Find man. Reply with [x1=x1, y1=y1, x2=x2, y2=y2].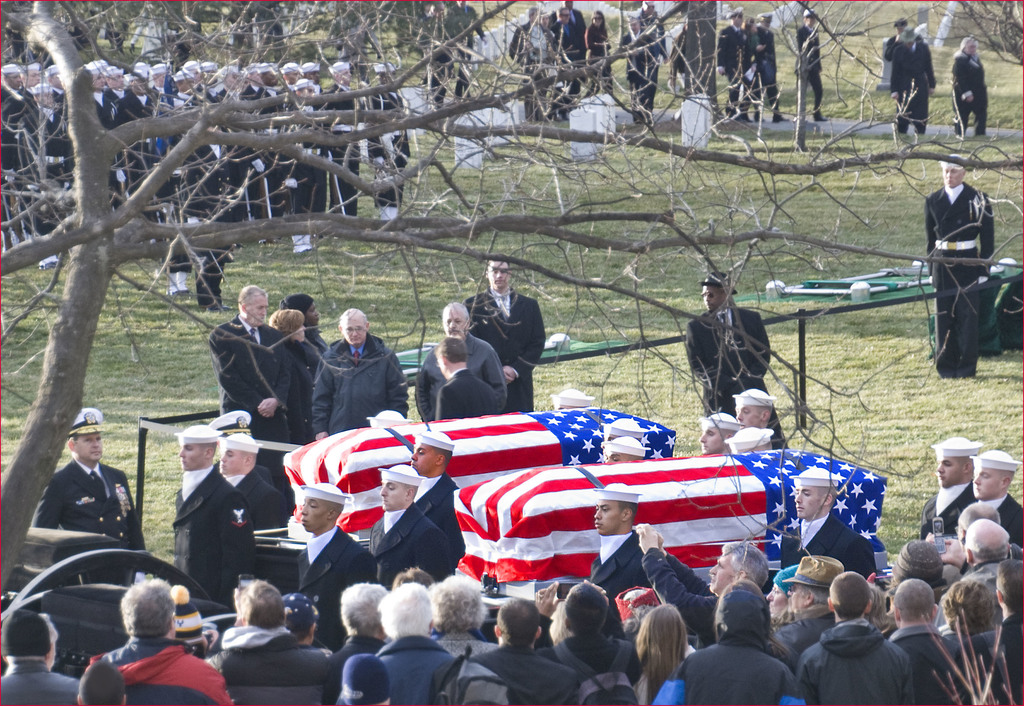
[x1=200, y1=575, x2=339, y2=705].
